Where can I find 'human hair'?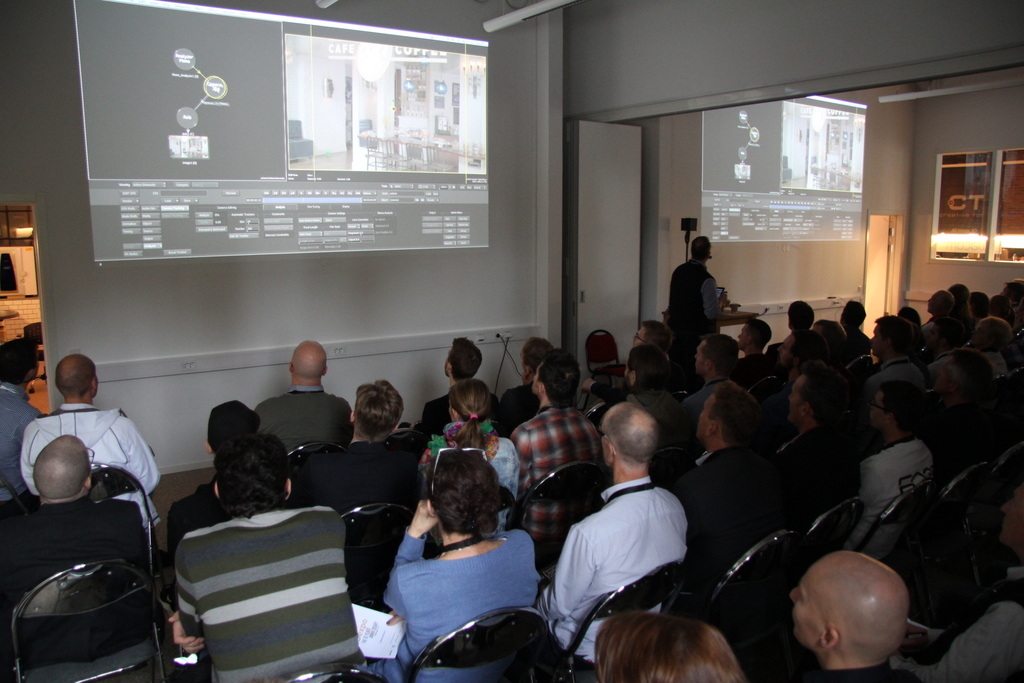
You can find it at detection(56, 354, 100, 405).
